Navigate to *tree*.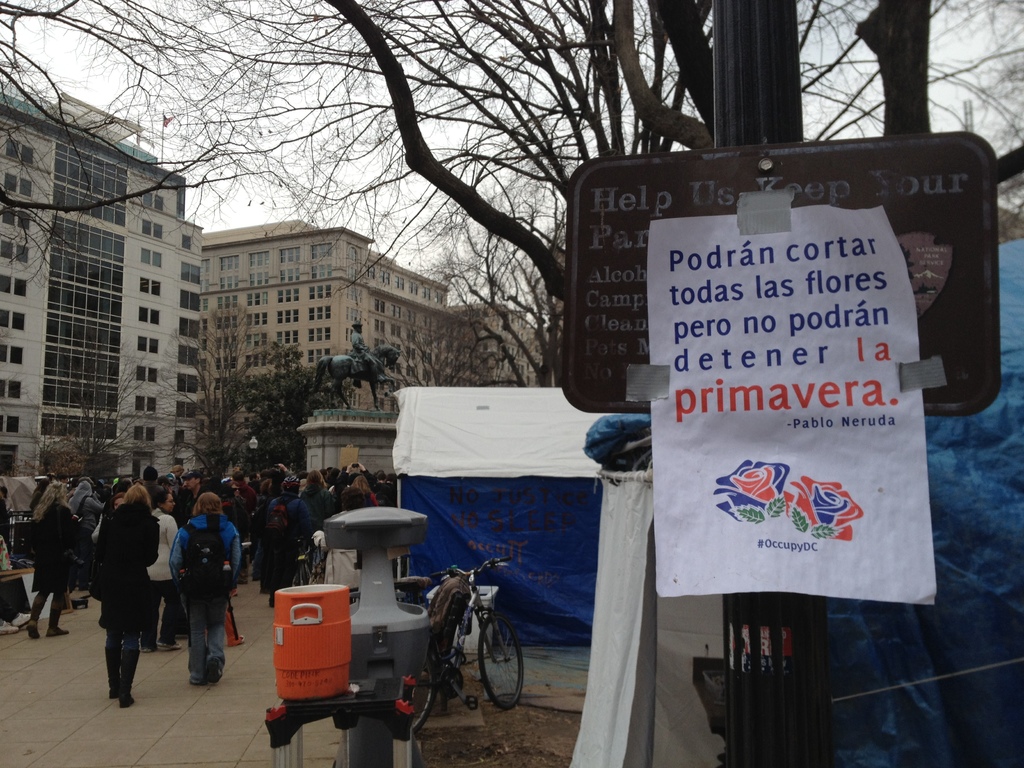
Navigation target: bbox(0, 0, 1023, 392).
